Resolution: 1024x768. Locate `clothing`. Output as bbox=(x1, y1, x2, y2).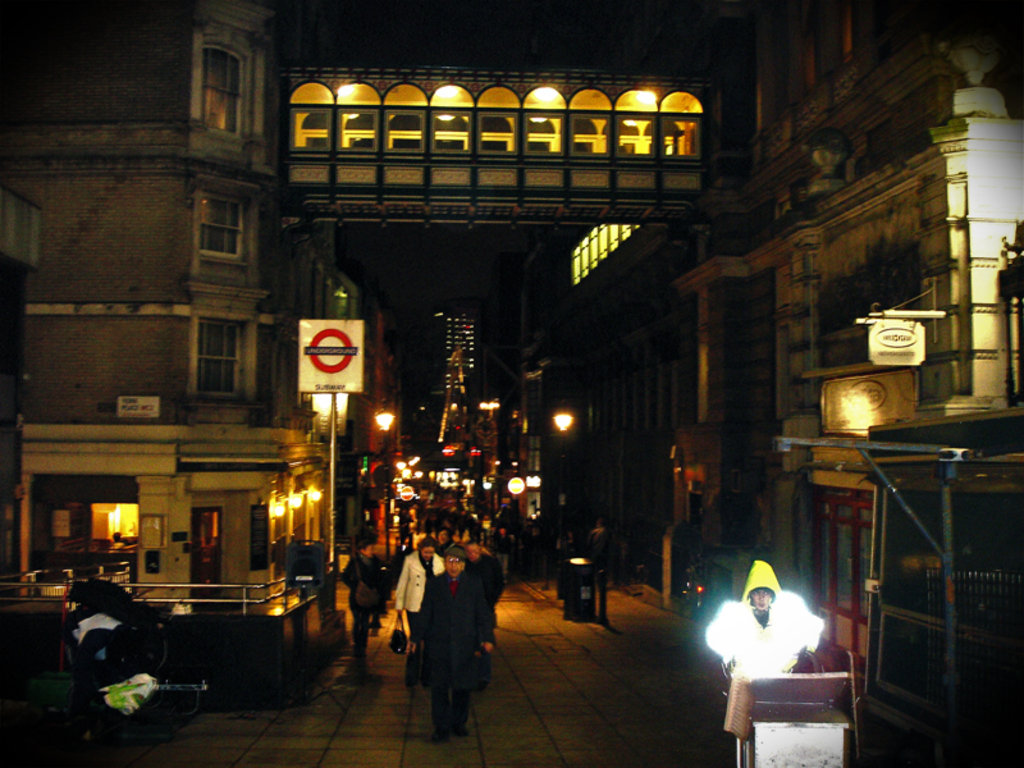
bbox=(476, 559, 502, 593).
